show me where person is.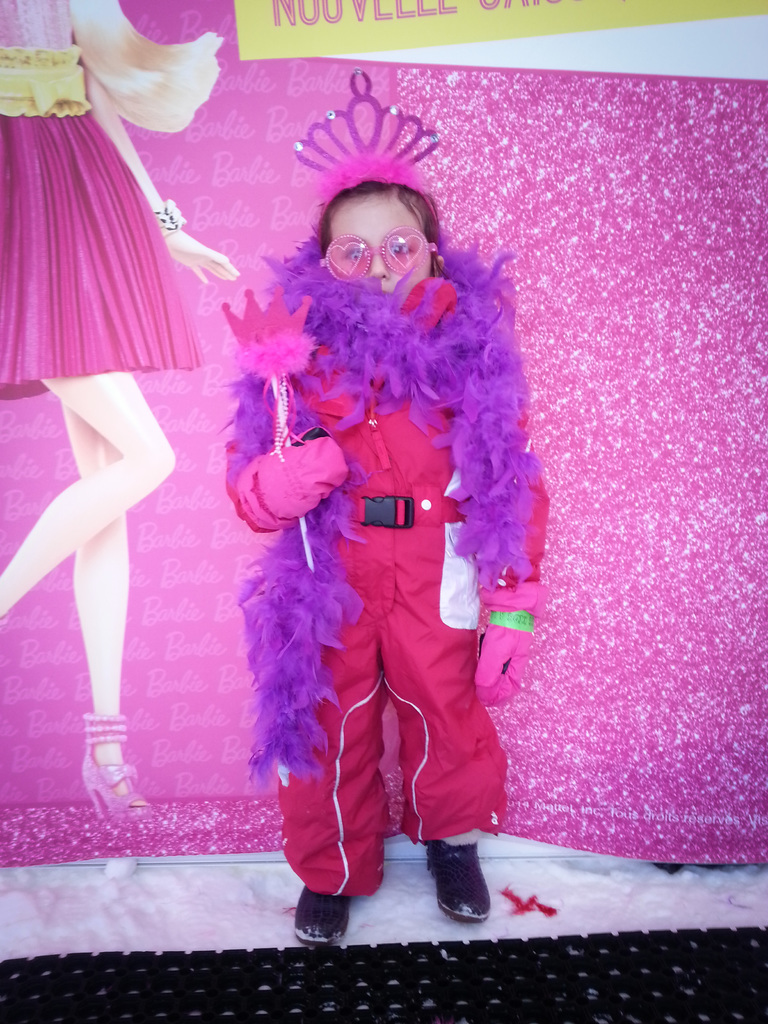
person is at (left=0, top=0, right=240, bottom=821).
